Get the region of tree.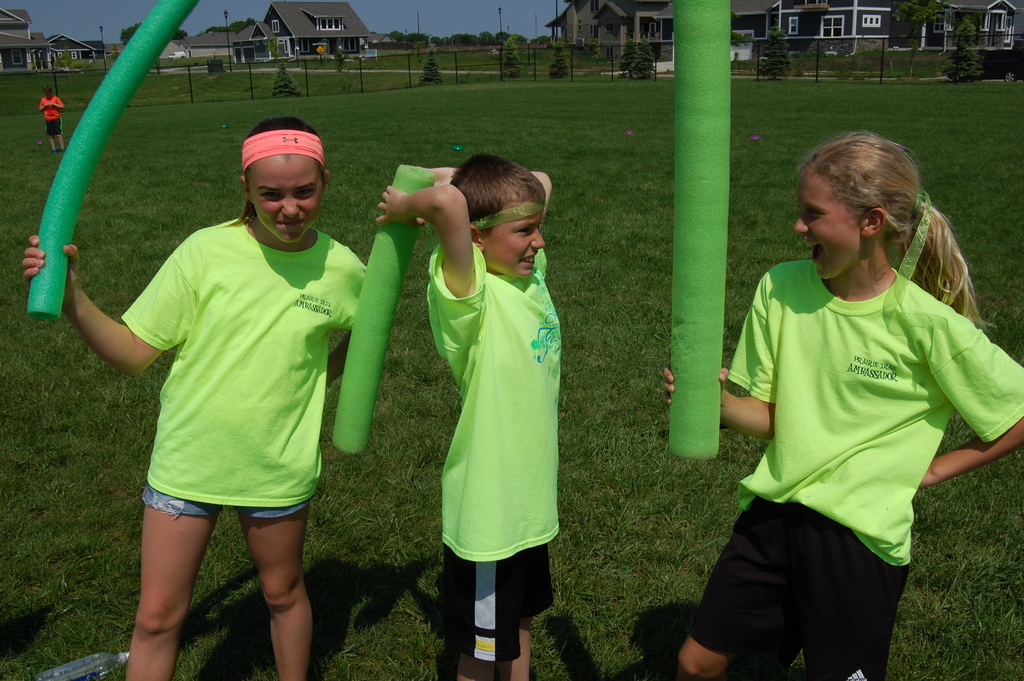
938, 15, 983, 83.
